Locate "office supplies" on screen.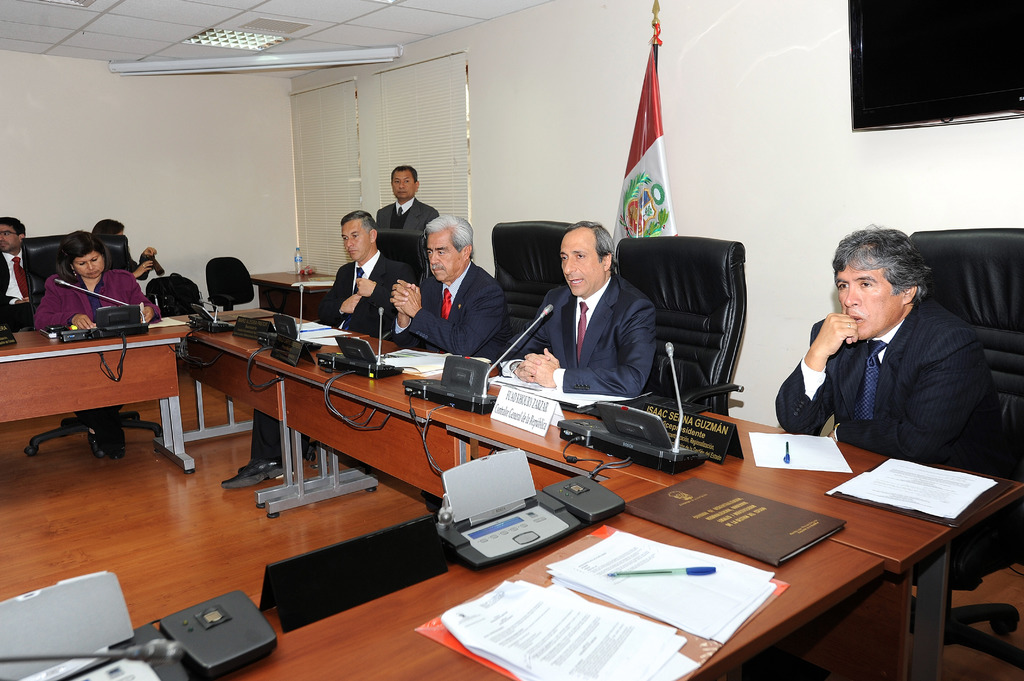
On screen at bbox(624, 477, 845, 571).
